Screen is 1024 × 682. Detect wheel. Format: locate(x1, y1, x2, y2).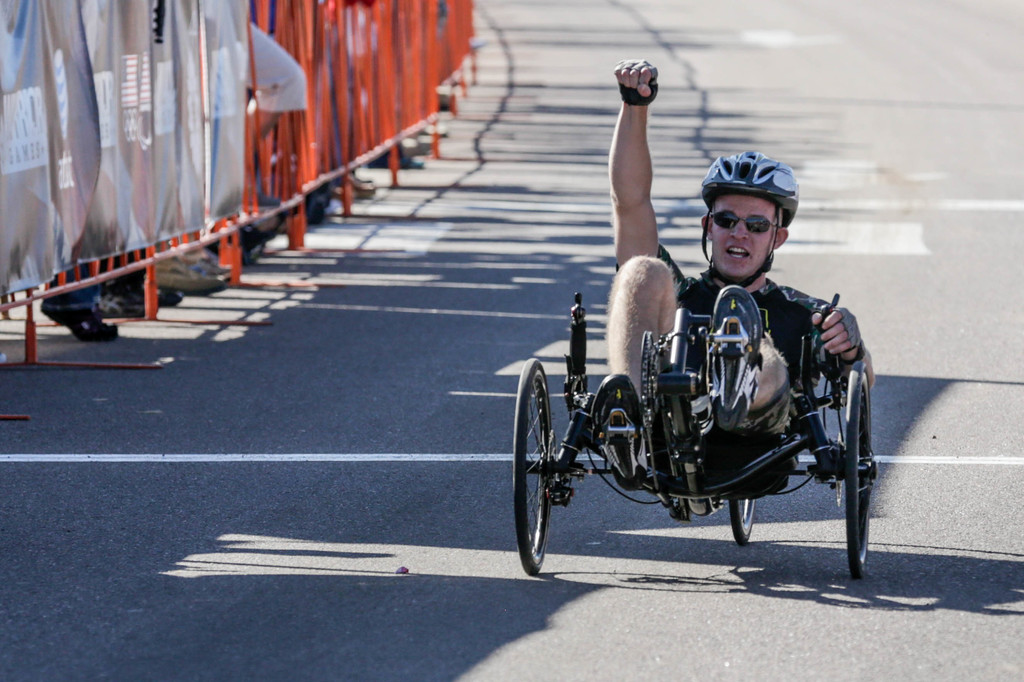
locate(842, 356, 877, 571).
